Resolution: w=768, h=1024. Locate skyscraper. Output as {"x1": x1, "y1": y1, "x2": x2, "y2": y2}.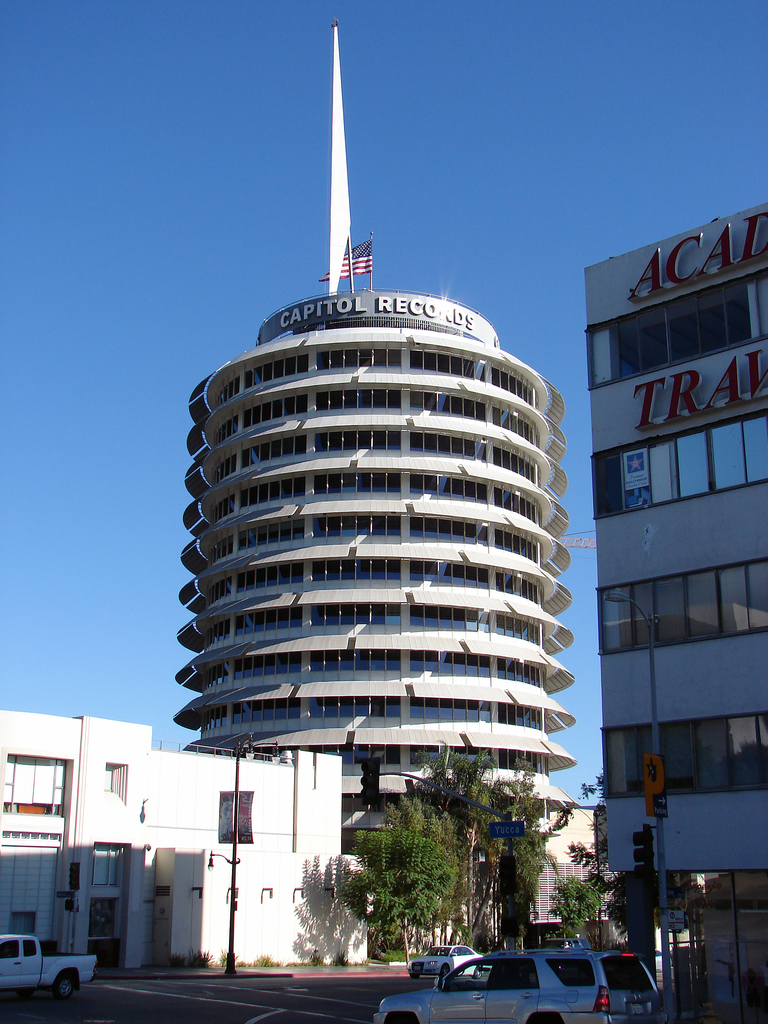
{"x1": 172, "y1": 212, "x2": 582, "y2": 852}.
